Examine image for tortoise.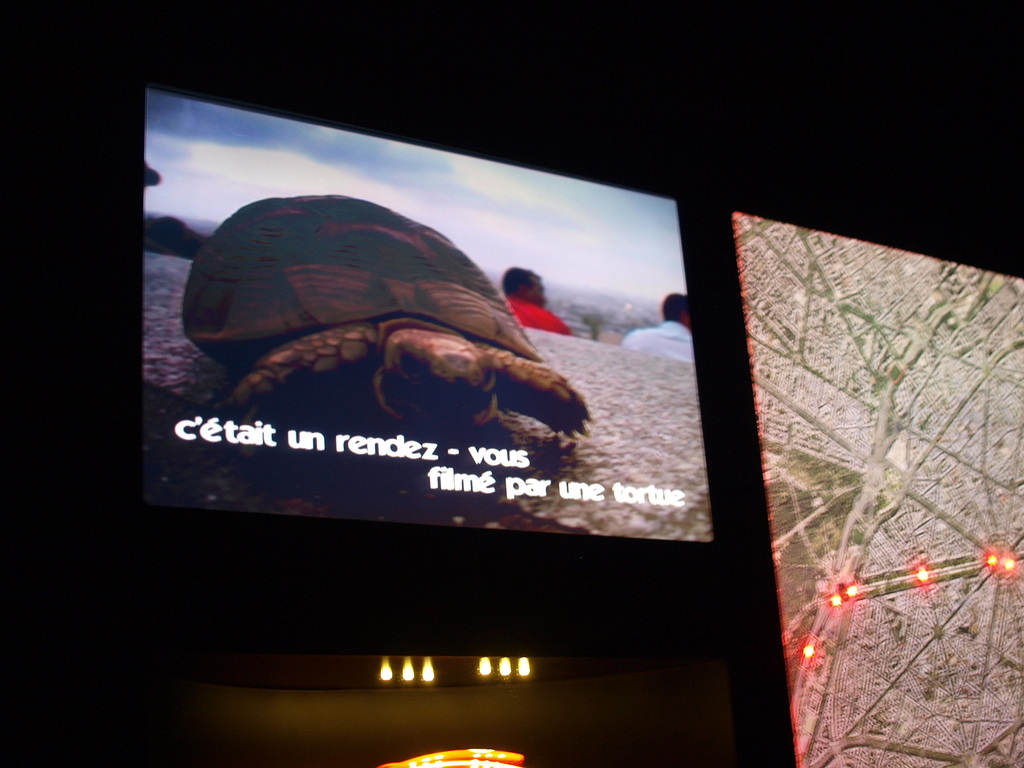
Examination result: {"x1": 181, "y1": 188, "x2": 595, "y2": 471}.
